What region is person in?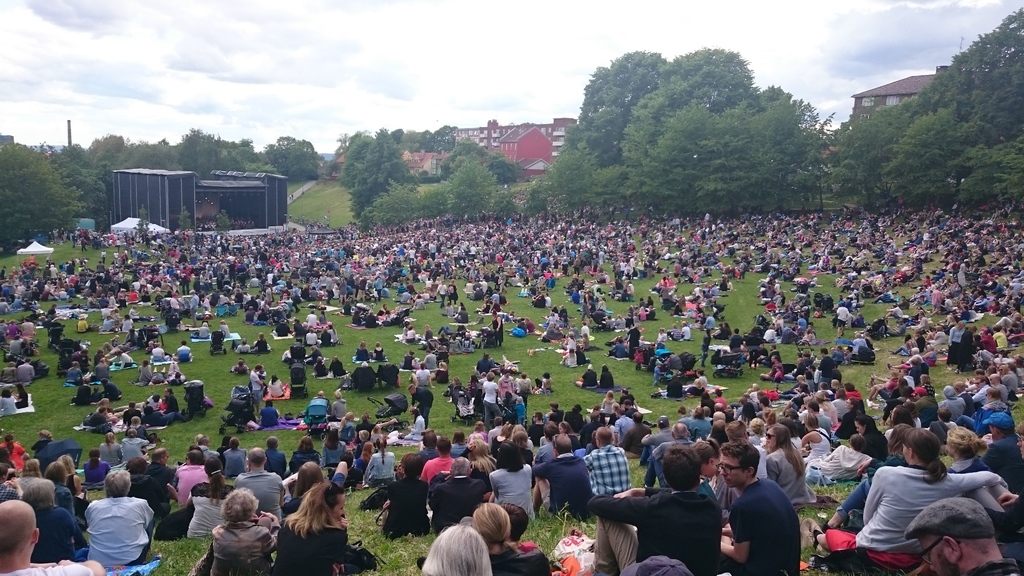
bbox=[8, 432, 25, 470].
